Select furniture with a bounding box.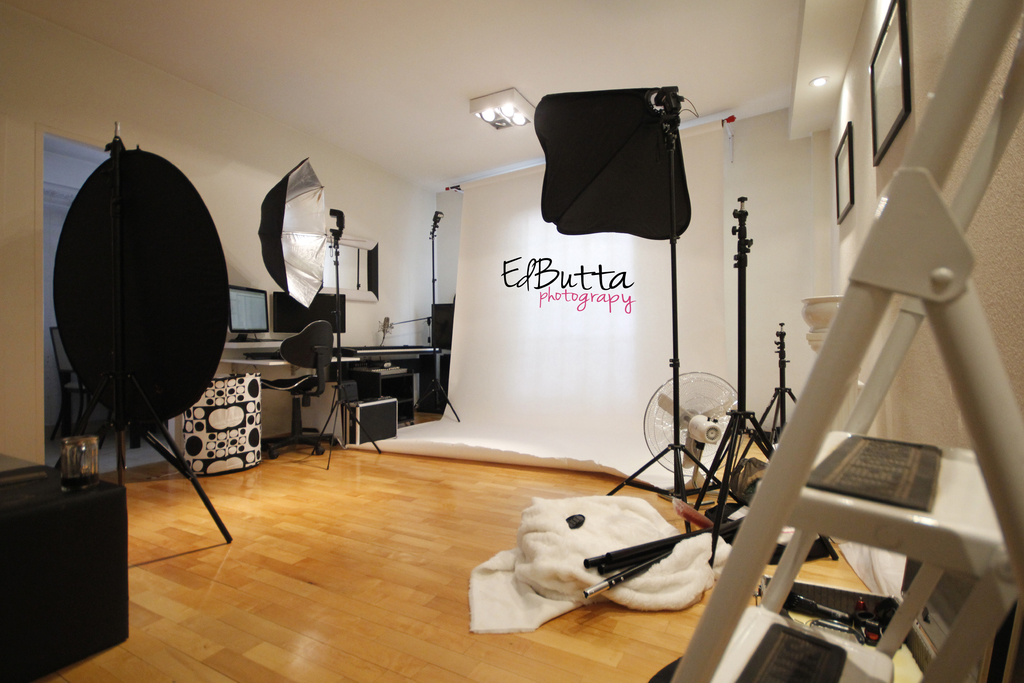
x1=0, y1=454, x2=129, y2=682.
